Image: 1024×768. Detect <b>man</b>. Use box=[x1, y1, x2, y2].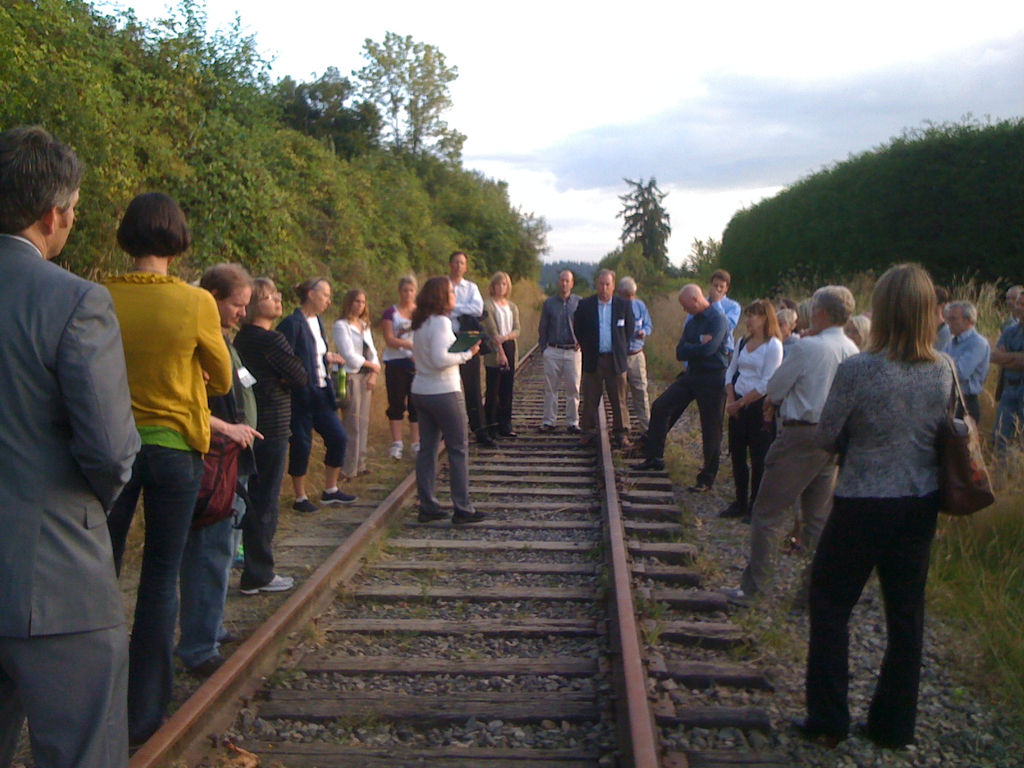
box=[618, 278, 653, 449].
